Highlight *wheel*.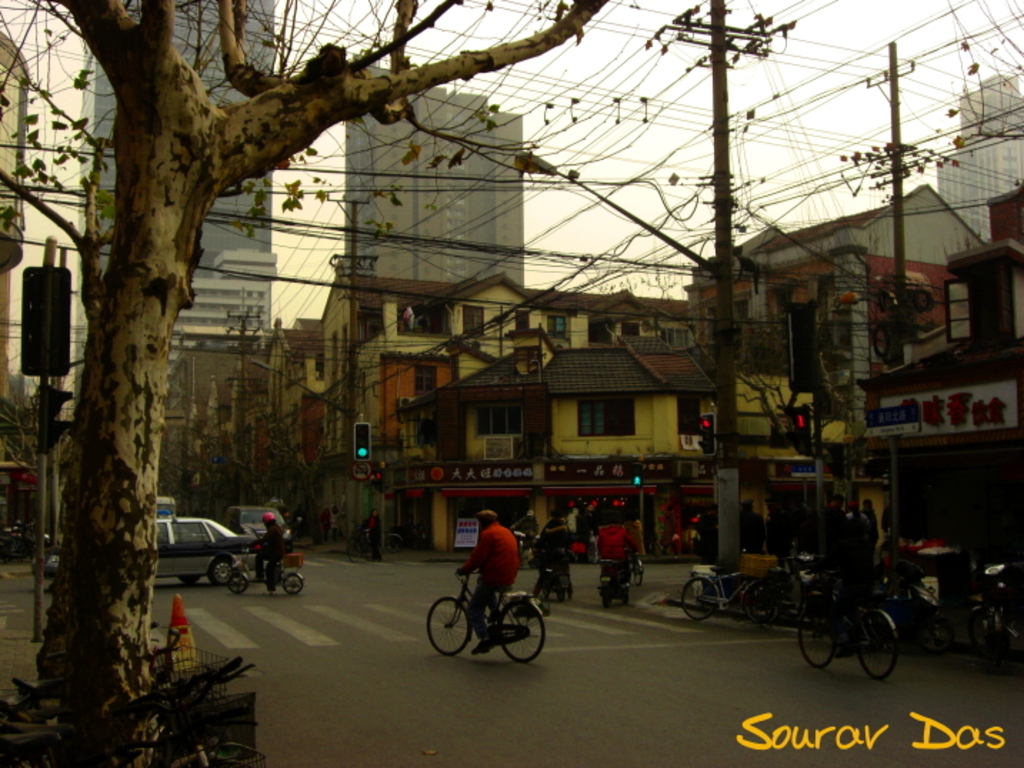
Highlighted region: detection(795, 607, 835, 668).
